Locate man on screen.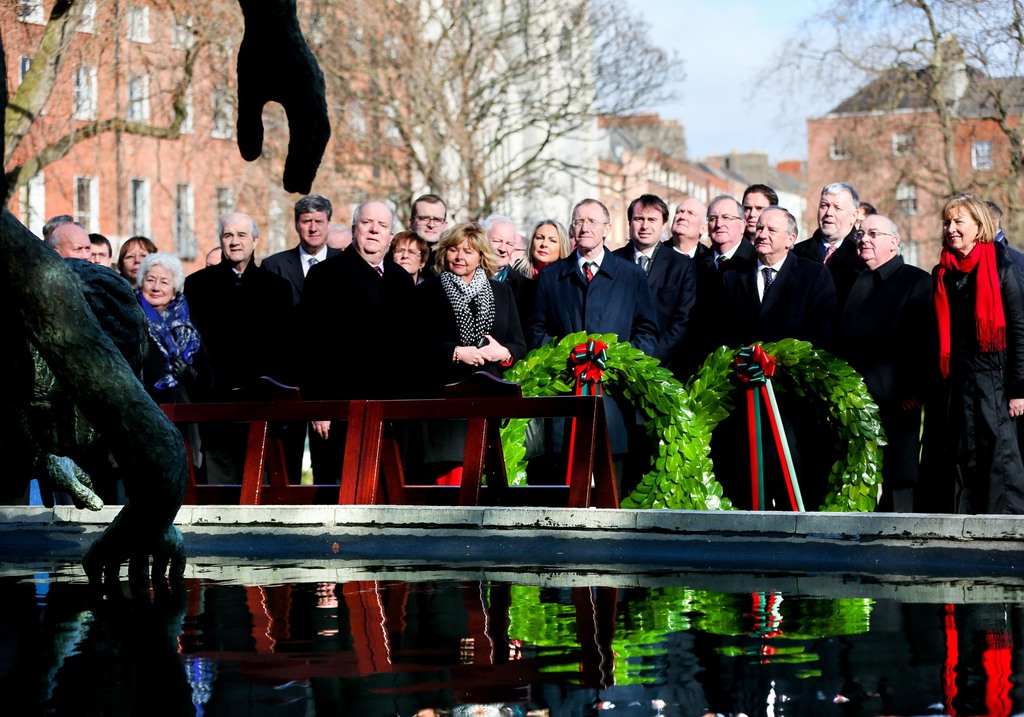
On screen at [740, 204, 795, 374].
